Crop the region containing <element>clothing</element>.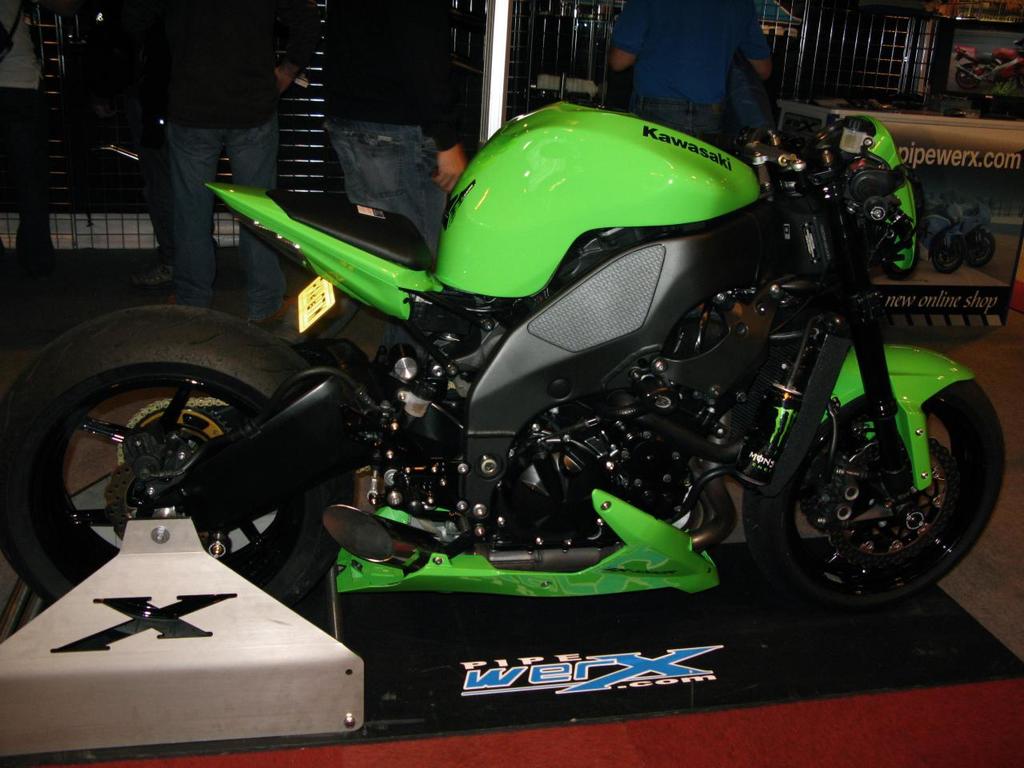
Crop region: bbox=(115, 26, 275, 278).
